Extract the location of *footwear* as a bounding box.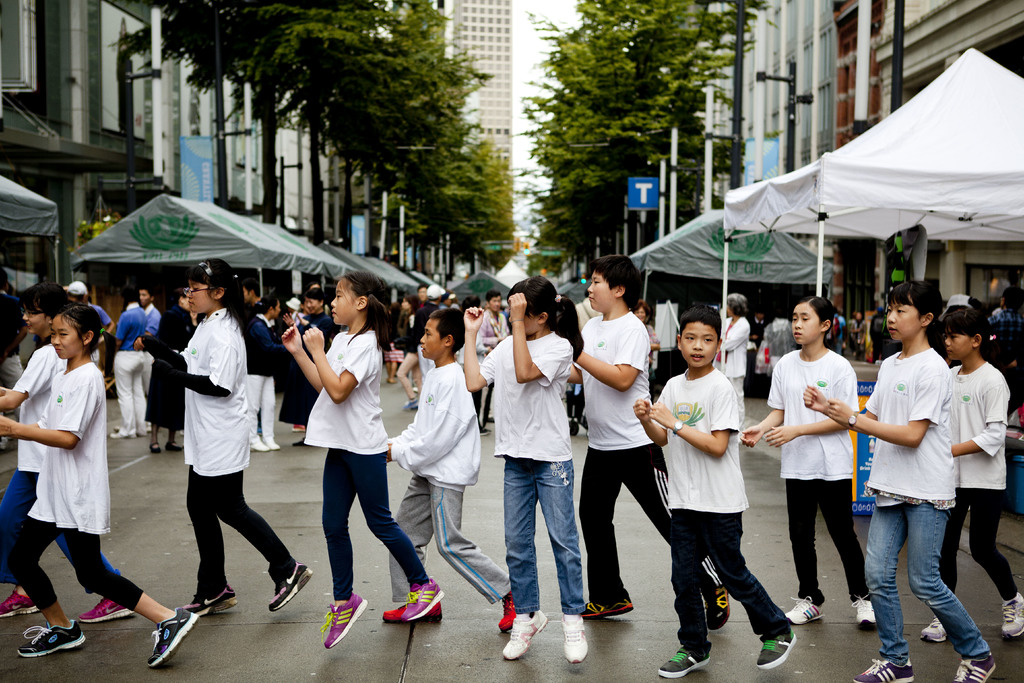
(402,578,449,624).
